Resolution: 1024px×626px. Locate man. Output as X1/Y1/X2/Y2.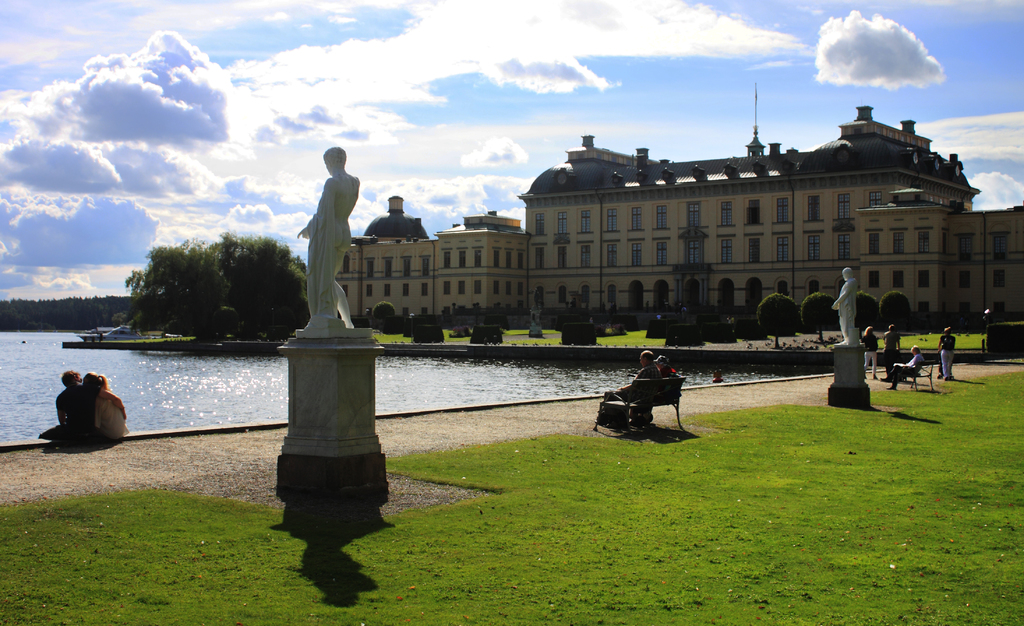
607/351/662/397.
